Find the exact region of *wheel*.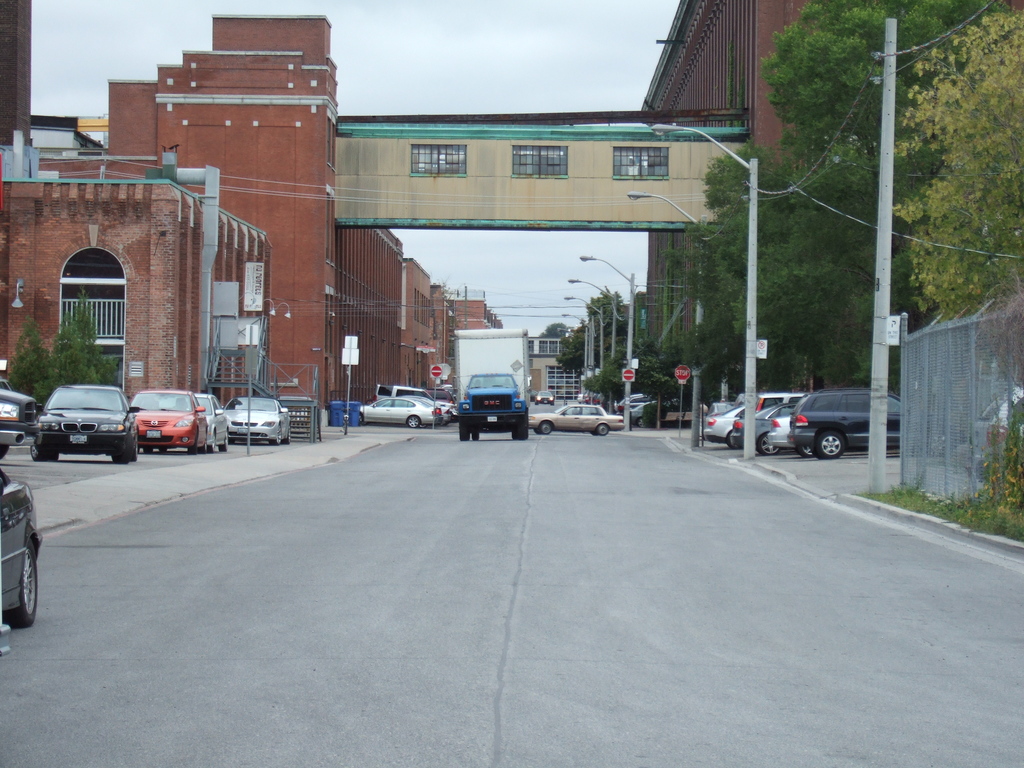
Exact region: [x1=510, y1=428, x2=516, y2=438].
